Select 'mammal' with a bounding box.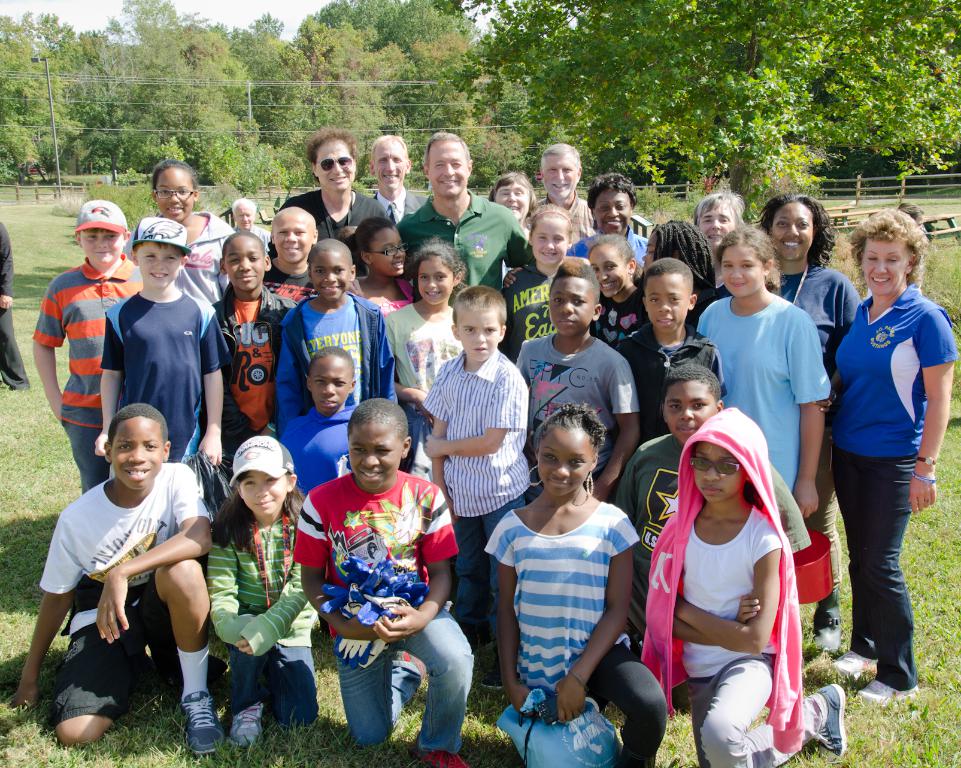
<bbox>641, 220, 718, 340</bbox>.
